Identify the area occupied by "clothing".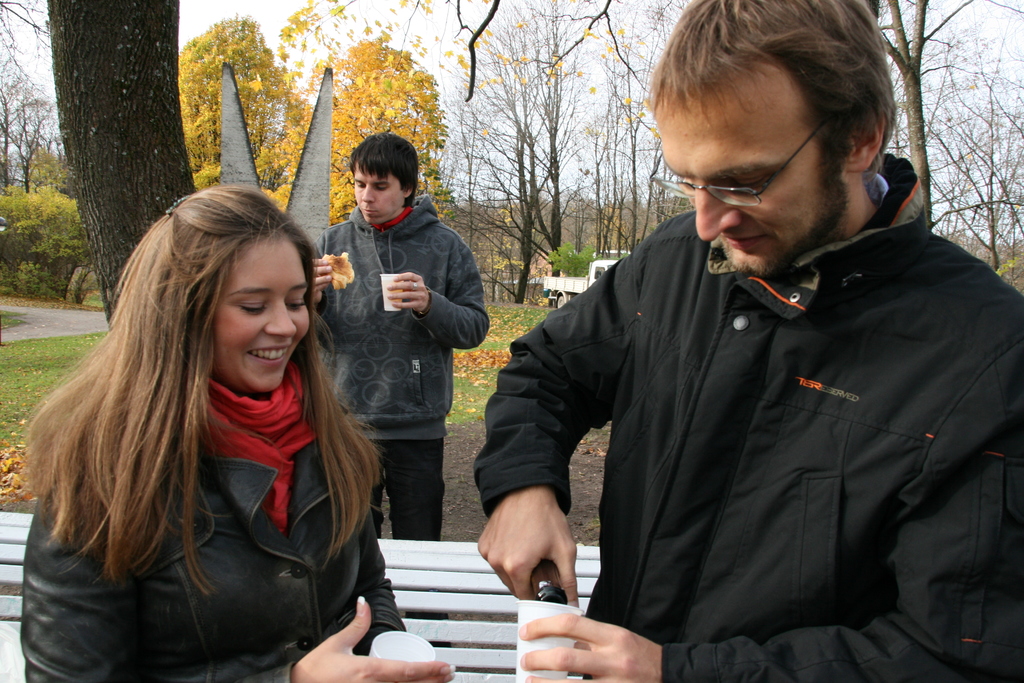
Area: (left=474, top=149, right=1023, bottom=682).
